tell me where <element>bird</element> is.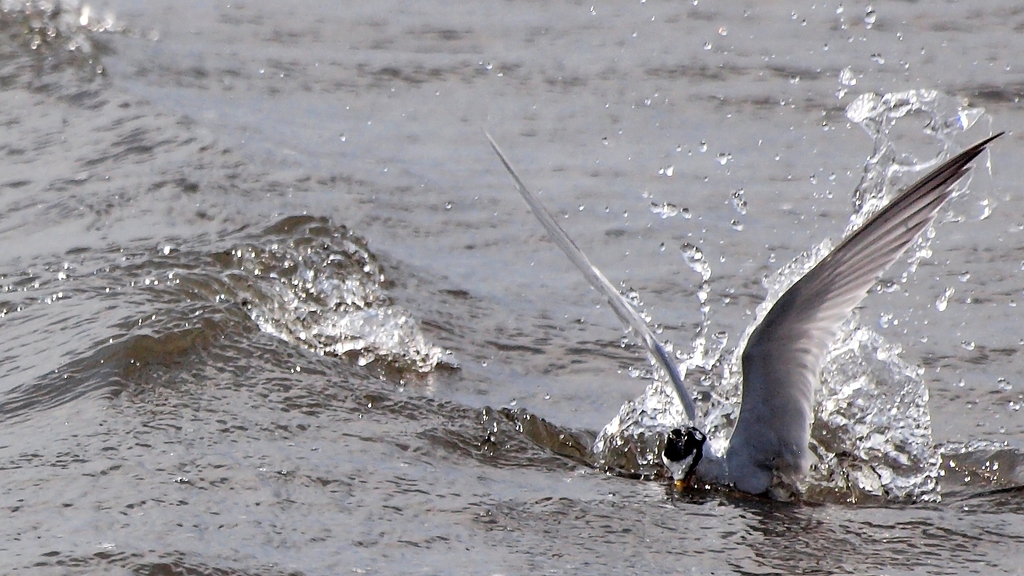
<element>bird</element> is at BBox(481, 129, 1007, 489).
